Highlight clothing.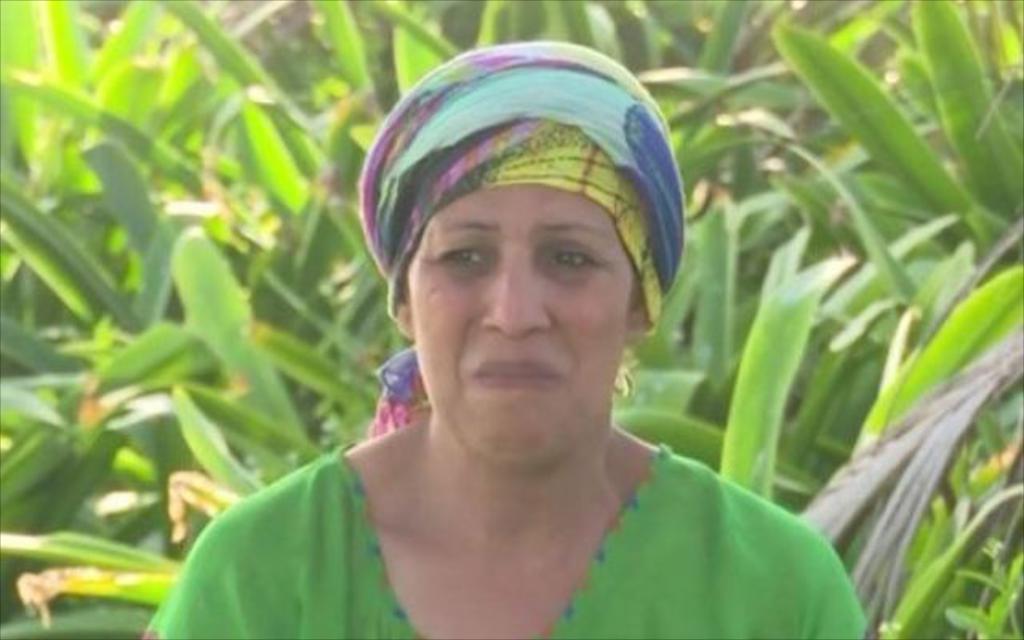
Highlighted region: x1=248, y1=373, x2=786, y2=639.
